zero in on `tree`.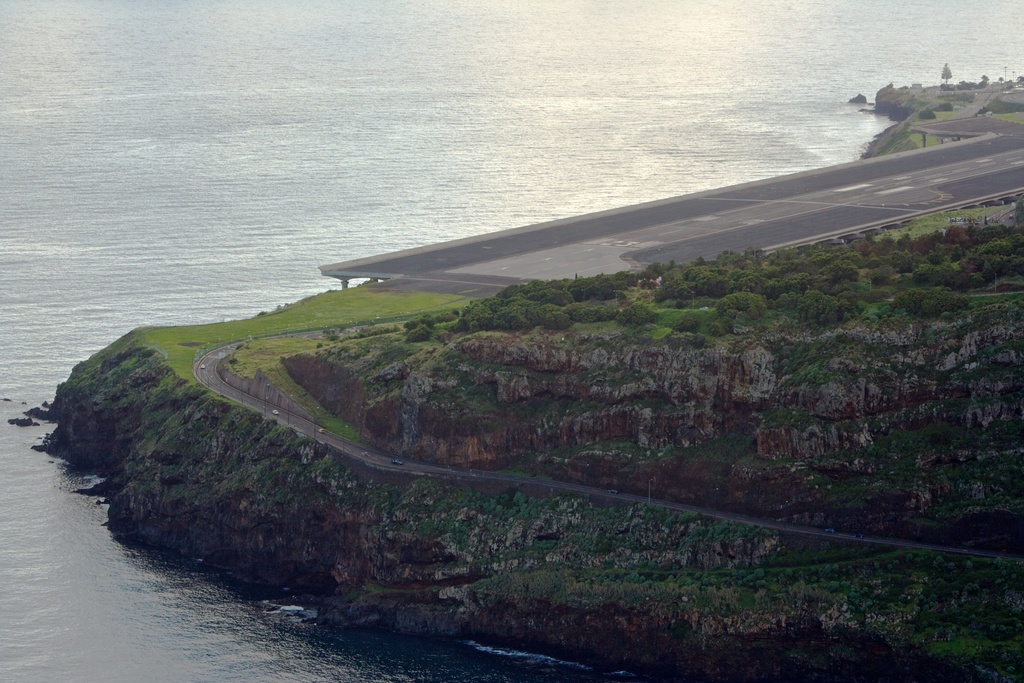
Zeroed in: 716,295,767,313.
